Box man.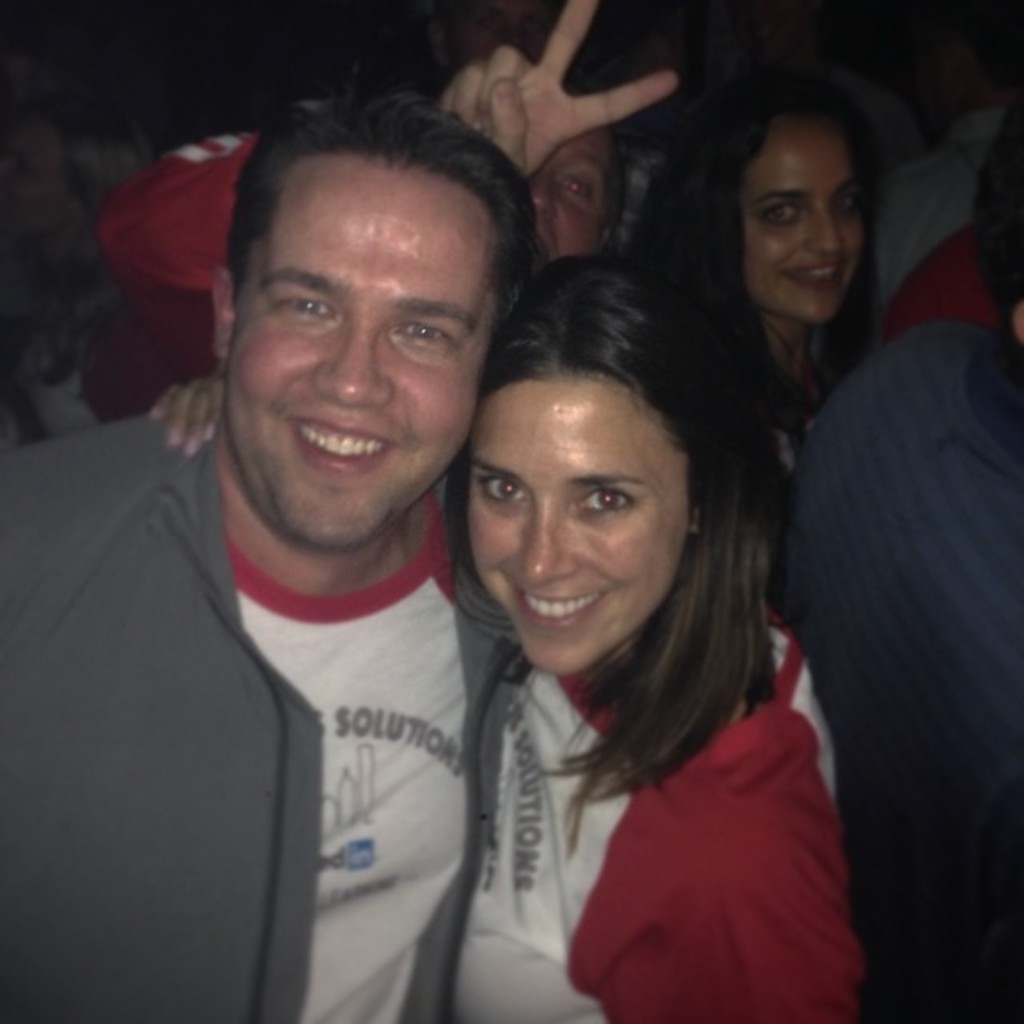
[5,83,550,1022].
